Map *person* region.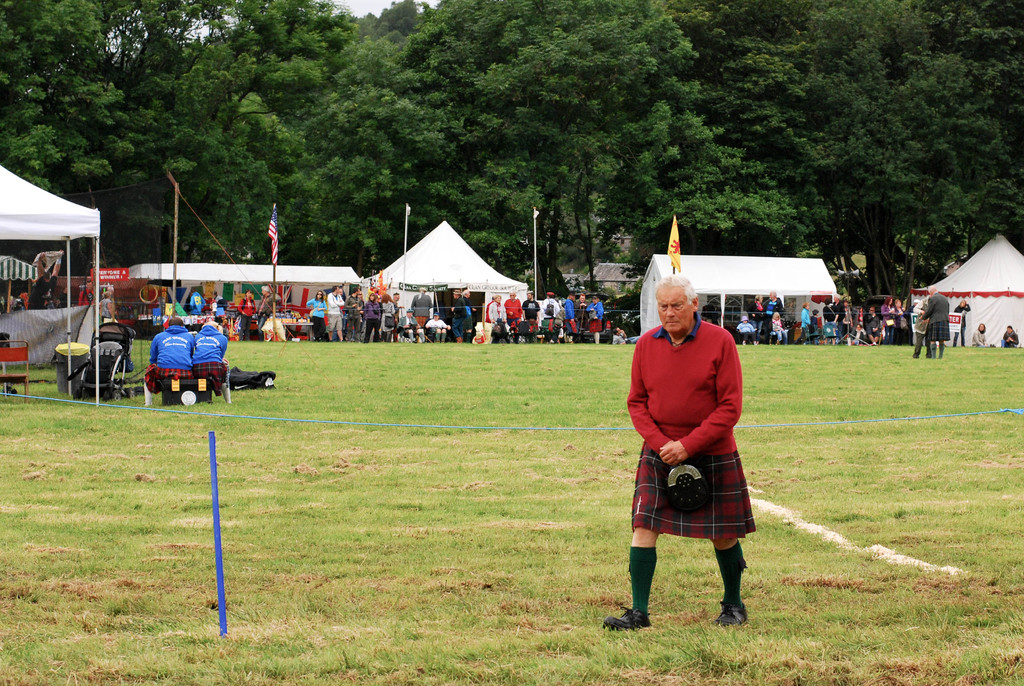
Mapped to 753 294 762 310.
